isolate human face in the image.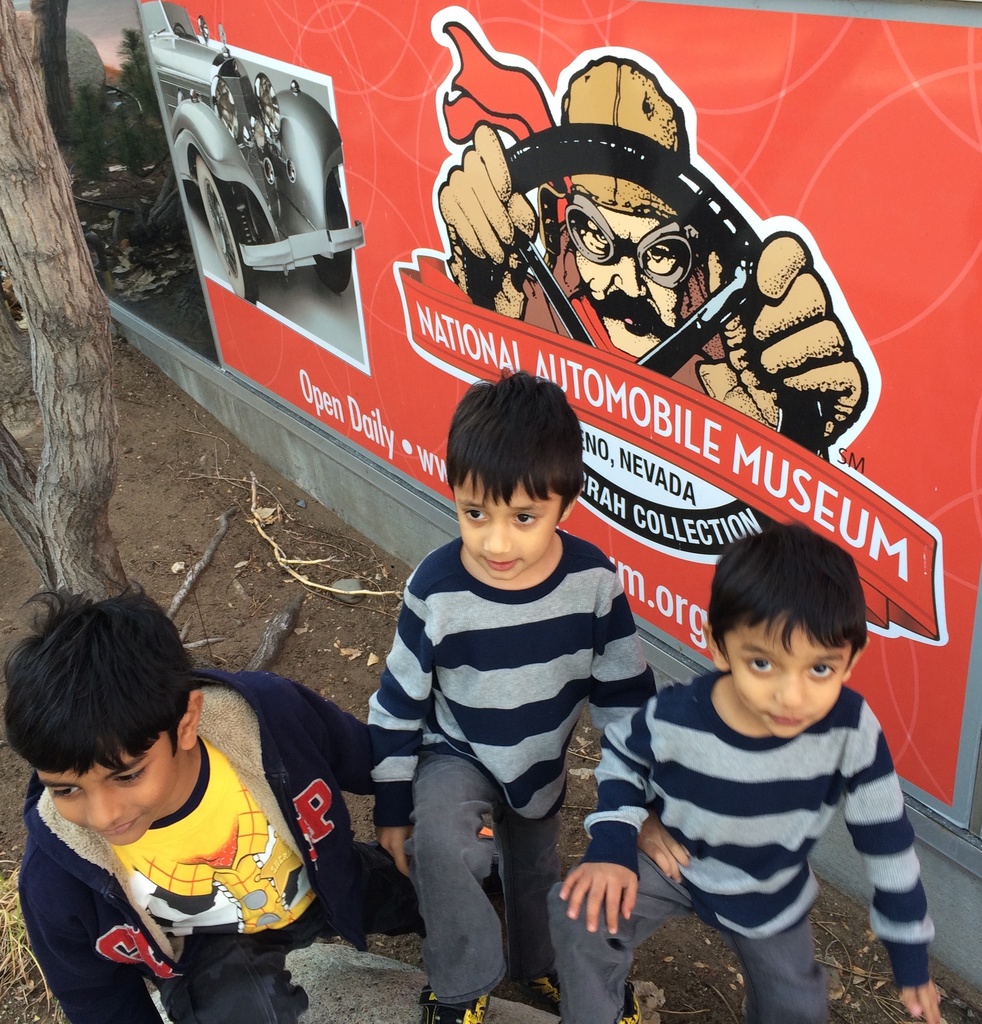
Isolated region: [x1=37, y1=731, x2=182, y2=846].
